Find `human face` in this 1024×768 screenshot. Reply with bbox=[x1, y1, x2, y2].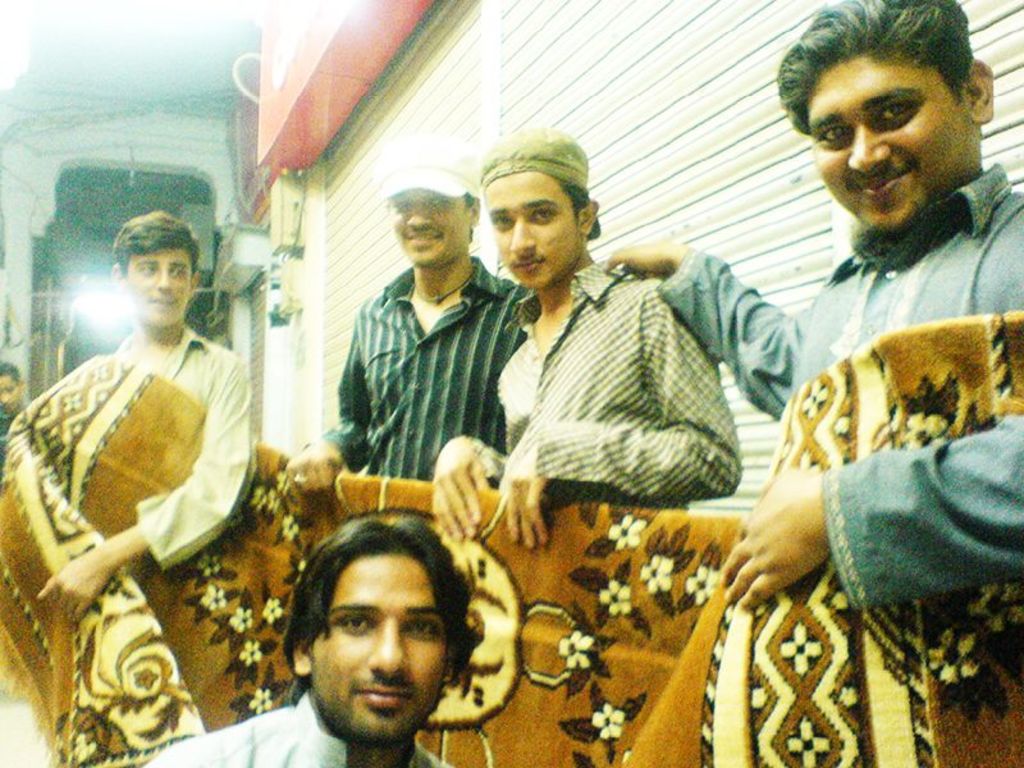
bbox=[804, 44, 978, 233].
